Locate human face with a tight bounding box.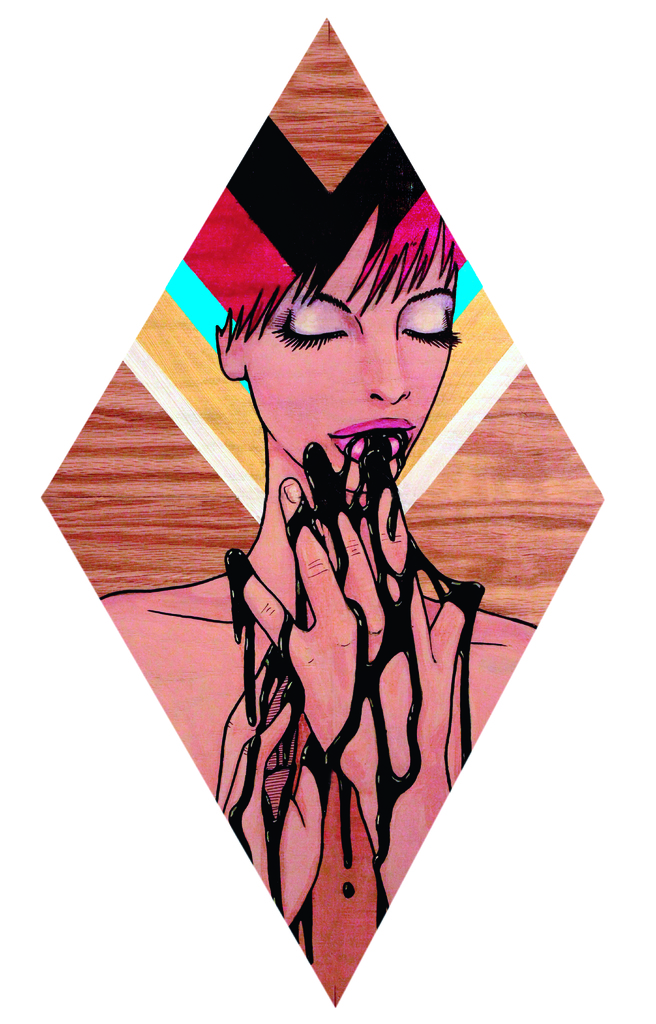
(243, 211, 454, 495).
